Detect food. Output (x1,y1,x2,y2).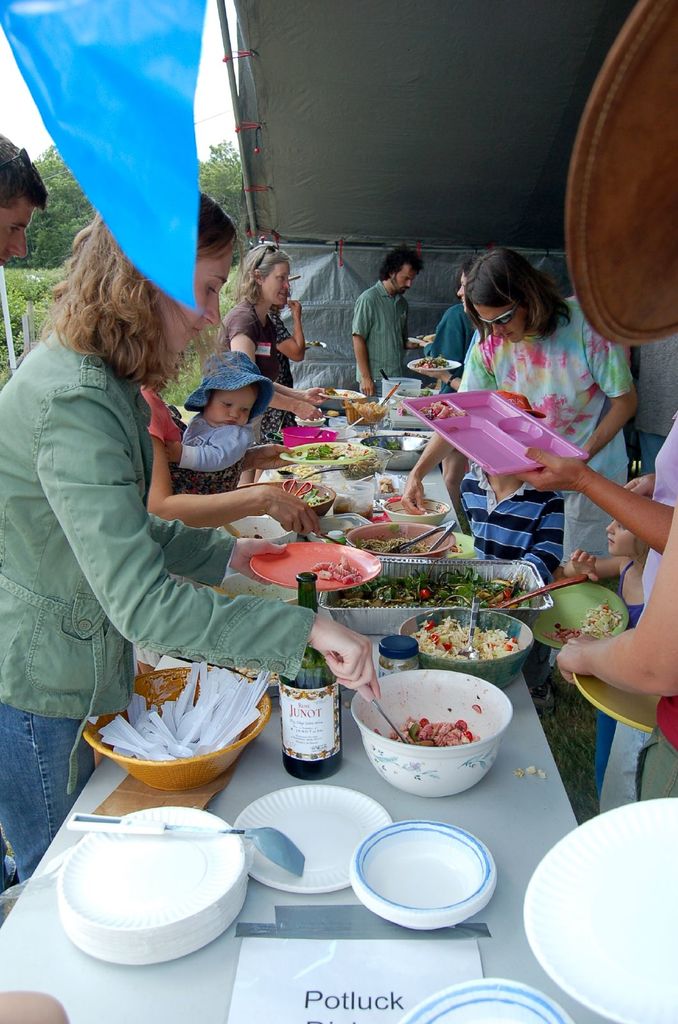
(447,543,462,556).
